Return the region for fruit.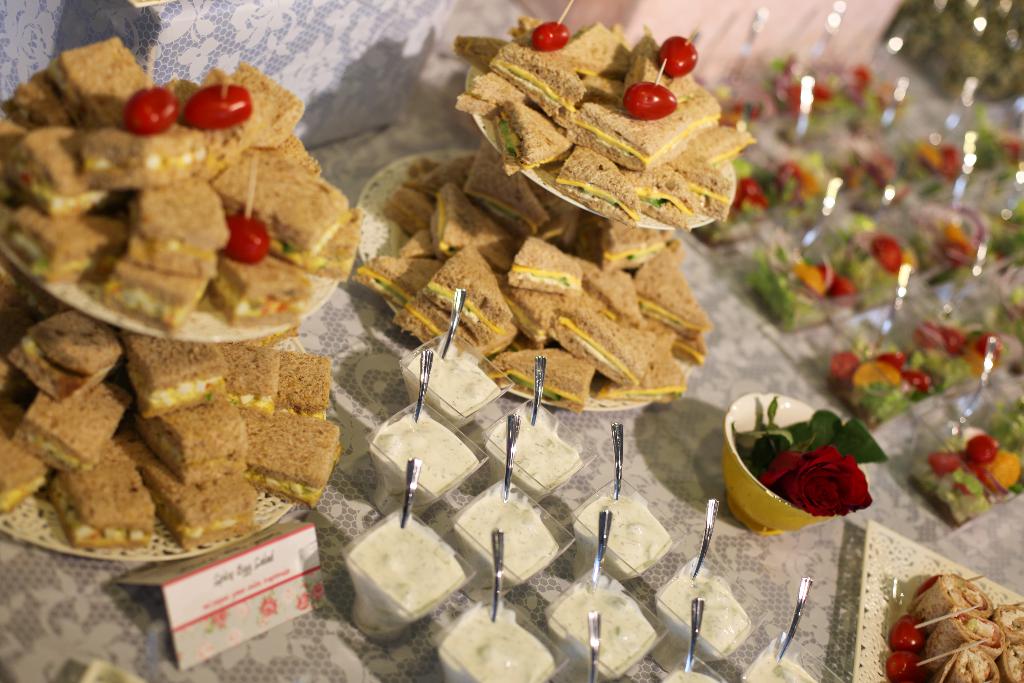
123,86,186,135.
